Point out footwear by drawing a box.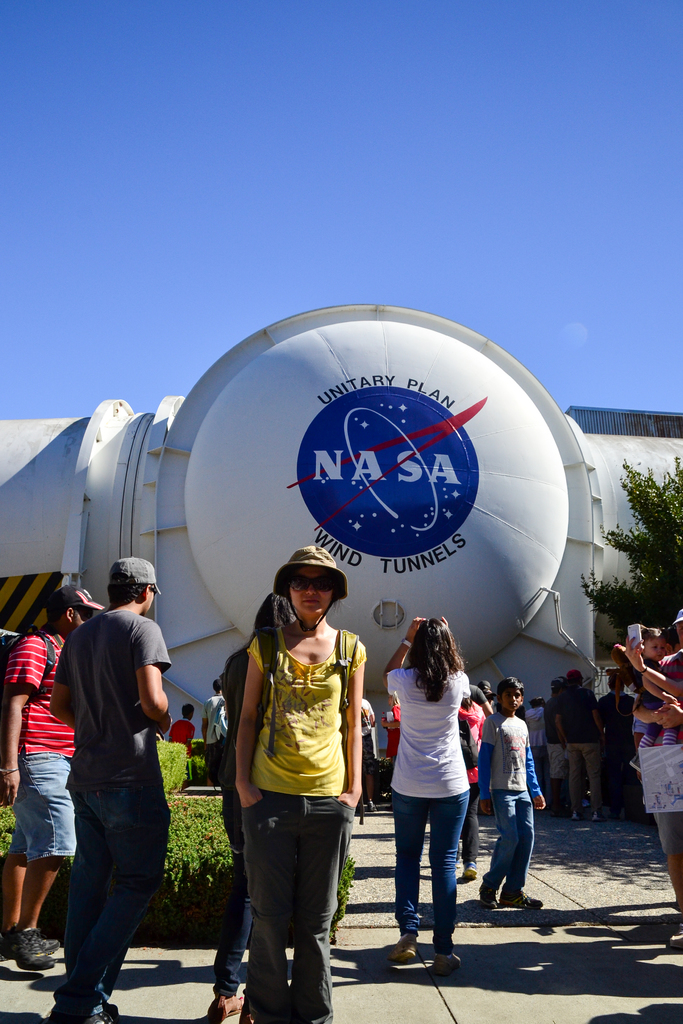
{"left": 464, "top": 863, "right": 476, "bottom": 879}.
